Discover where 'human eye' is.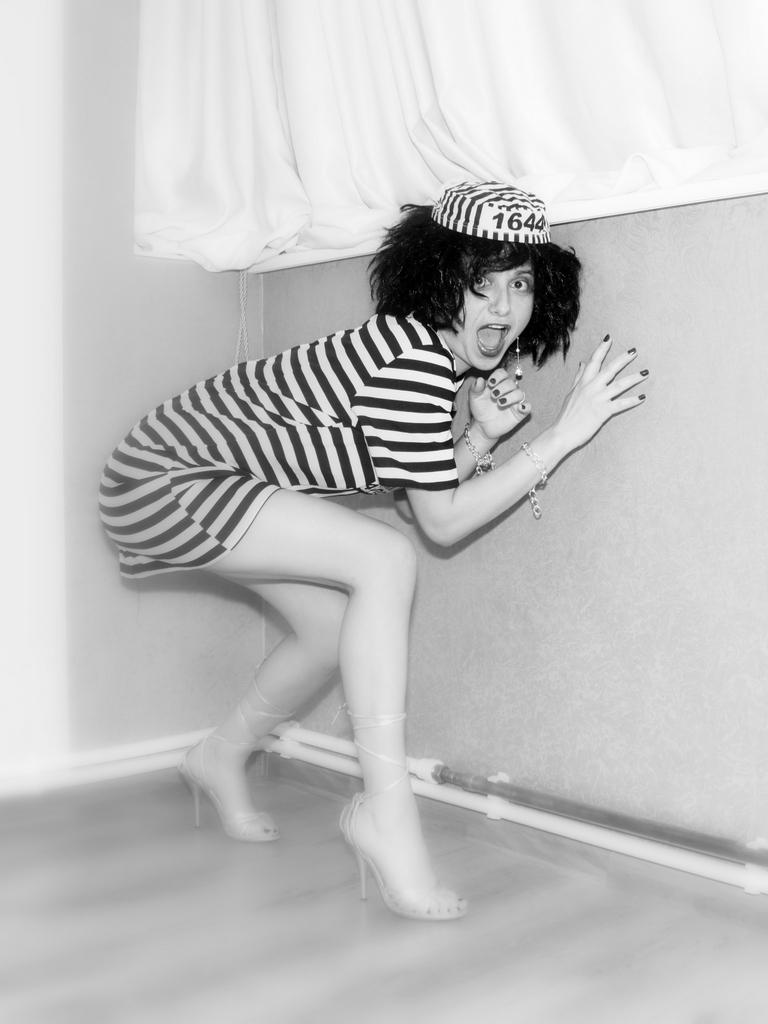
Discovered at {"x1": 461, "y1": 269, "x2": 498, "y2": 293}.
